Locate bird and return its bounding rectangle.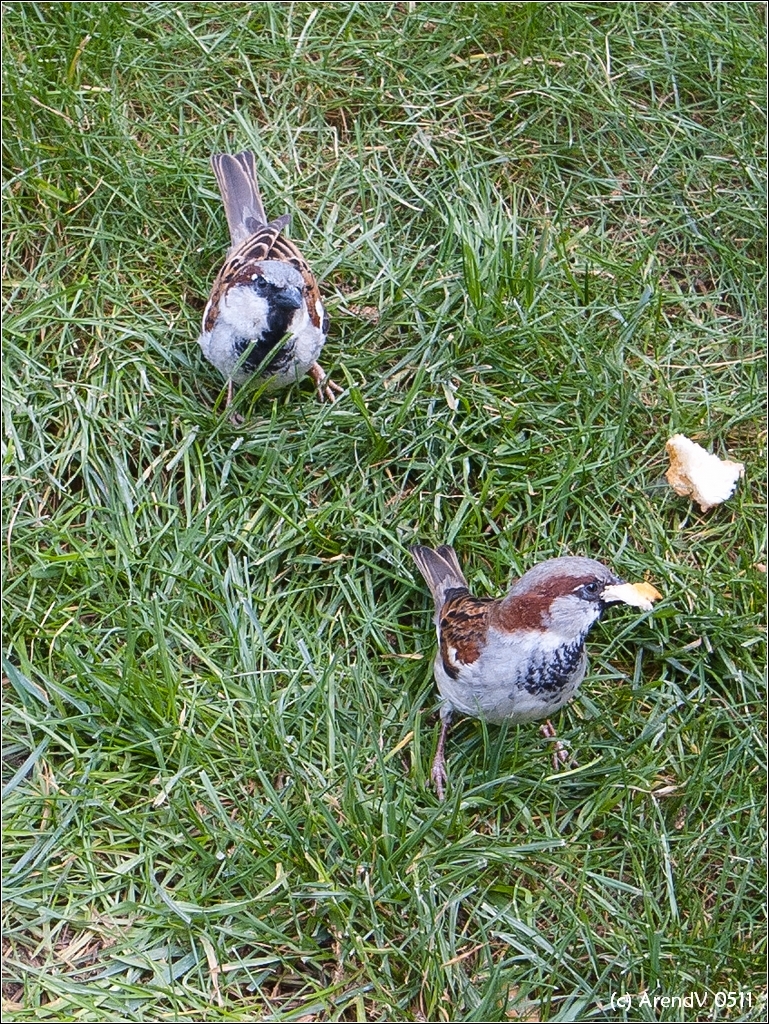
(189, 148, 358, 430).
